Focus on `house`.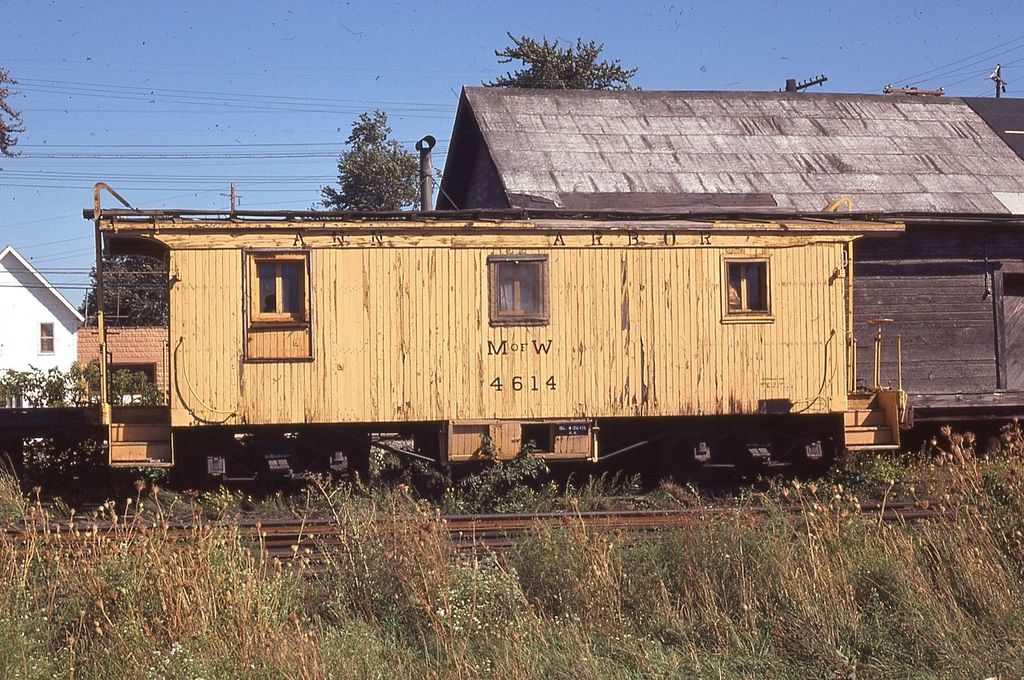
Focused at (435,82,1023,421).
